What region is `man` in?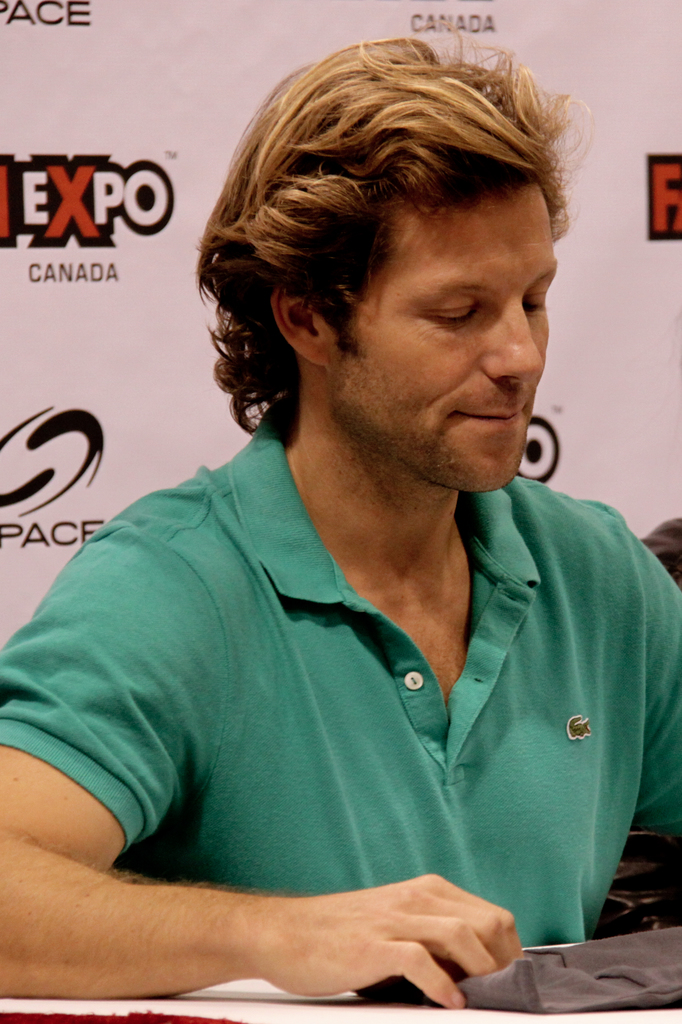
<box>46,6,669,998</box>.
